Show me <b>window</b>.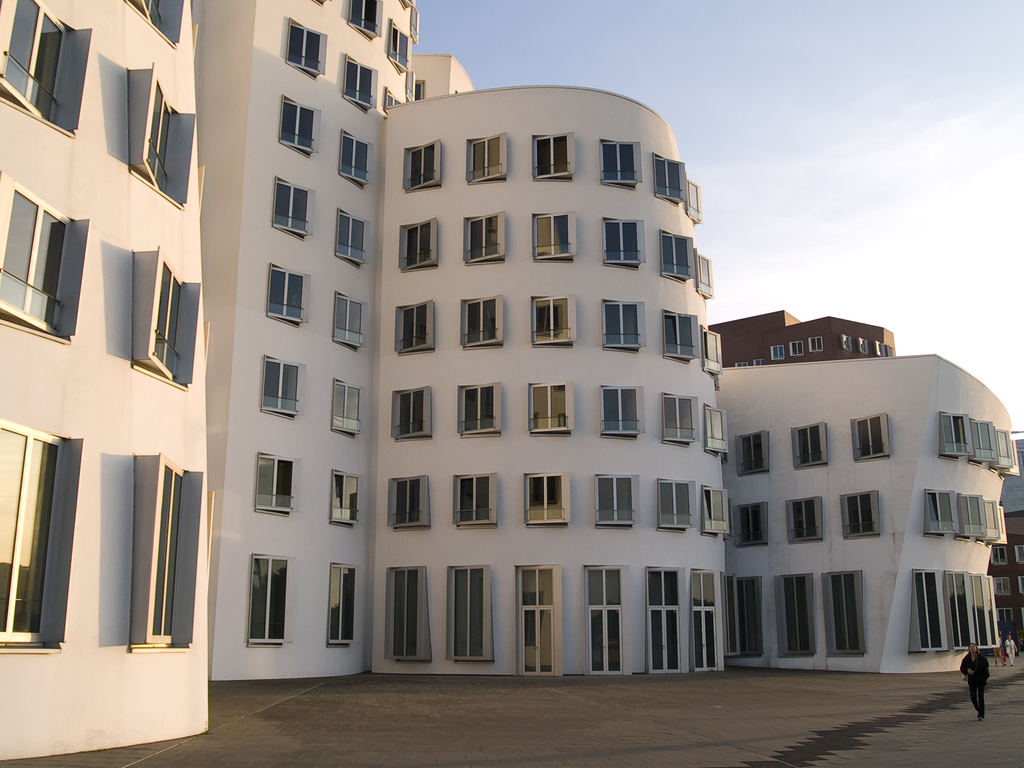
<b>window</b> is here: (x1=991, y1=575, x2=1011, y2=596).
